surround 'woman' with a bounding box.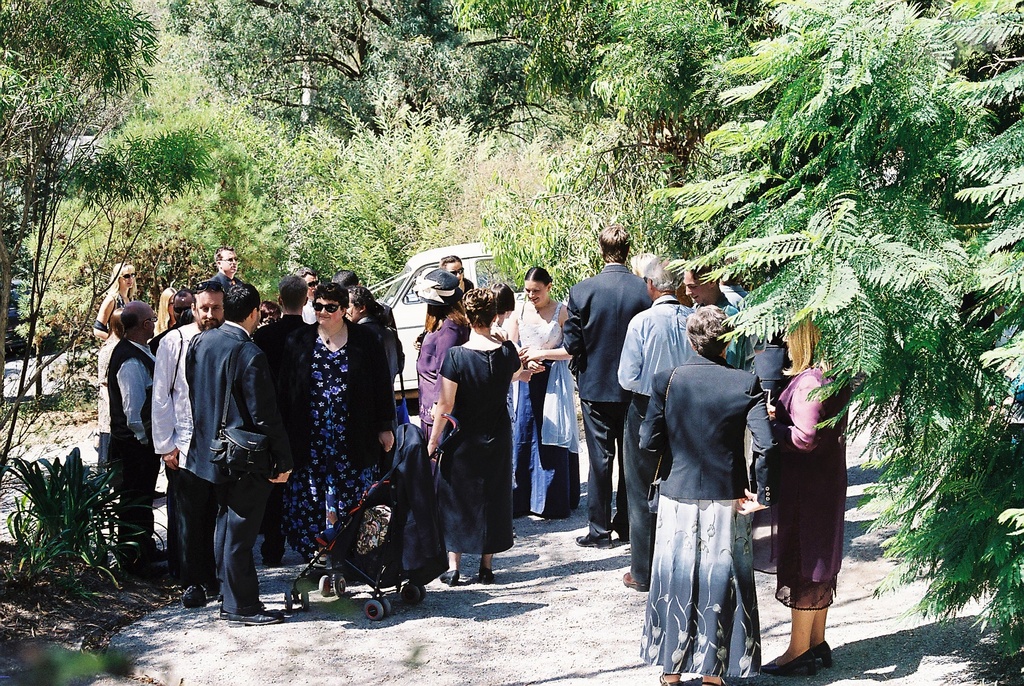
{"left": 764, "top": 318, "right": 857, "bottom": 671}.
